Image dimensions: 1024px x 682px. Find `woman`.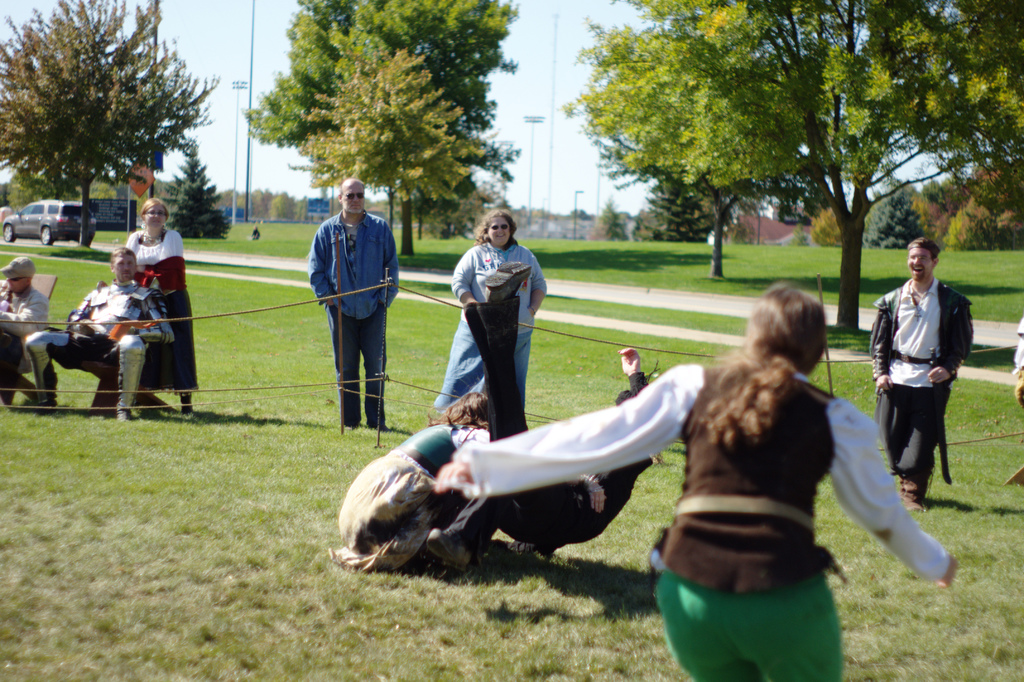
{"left": 429, "top": 281, "right": 960, "bottom": 681}.
